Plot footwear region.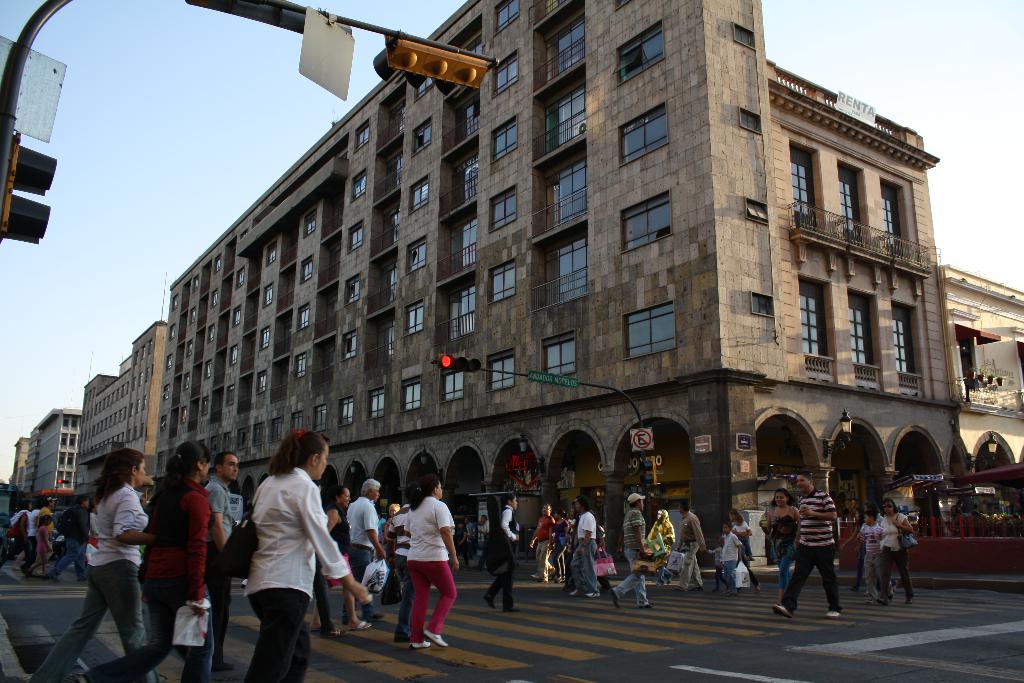
Plotted at detection(903, 595, 916, 607).
